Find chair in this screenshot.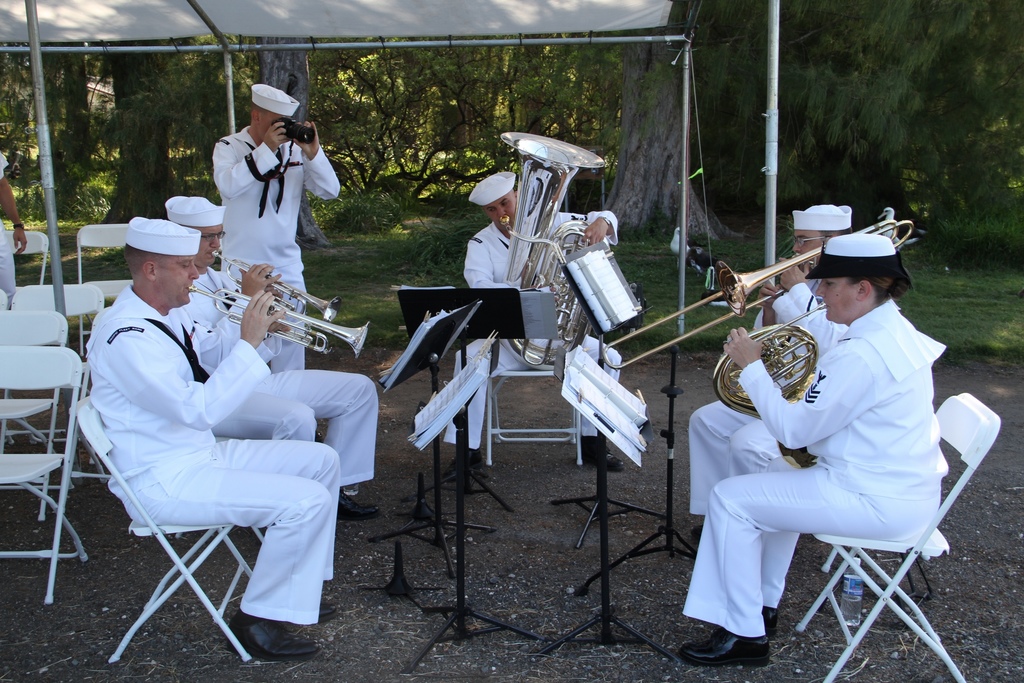
The bounding box for chair is l=792, t=391, r=1003, b=682.
